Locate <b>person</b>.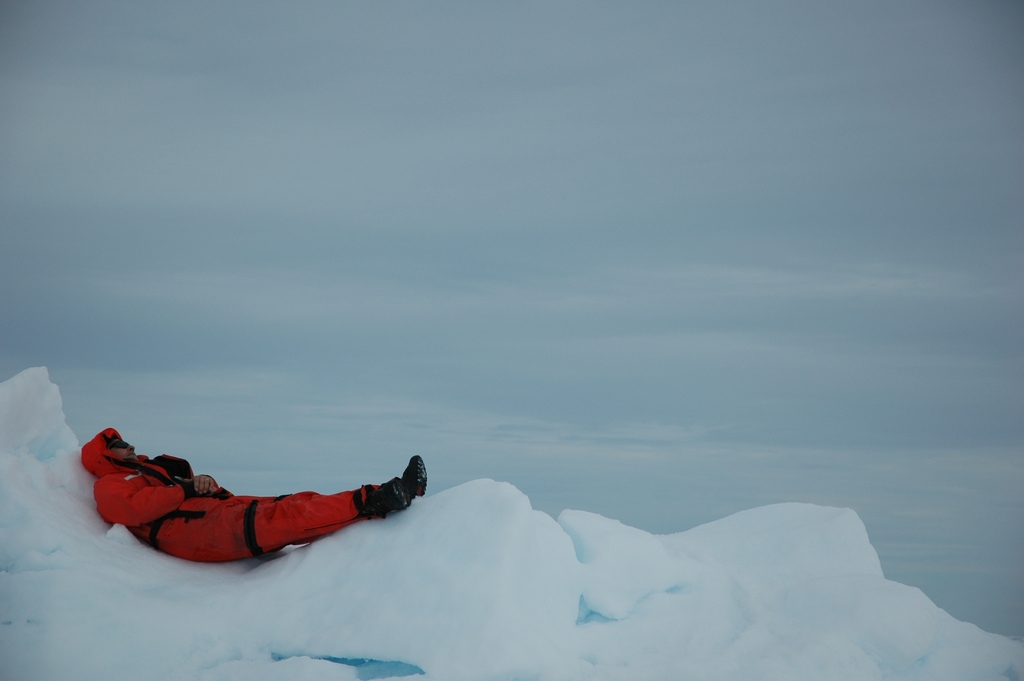
Bounding box: {"x1": 88, "y1": 417, "x2": 428, "y2": 577}.
